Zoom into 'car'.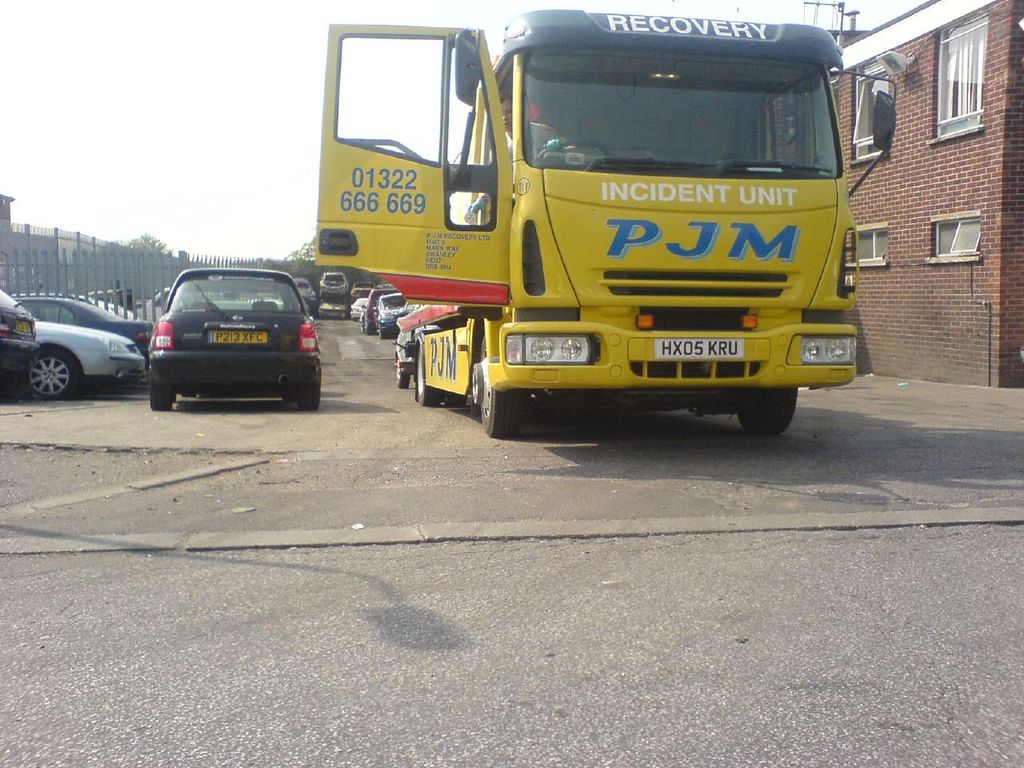
Zoom target: x1=0 y1=287 x2=39 y2=407.
